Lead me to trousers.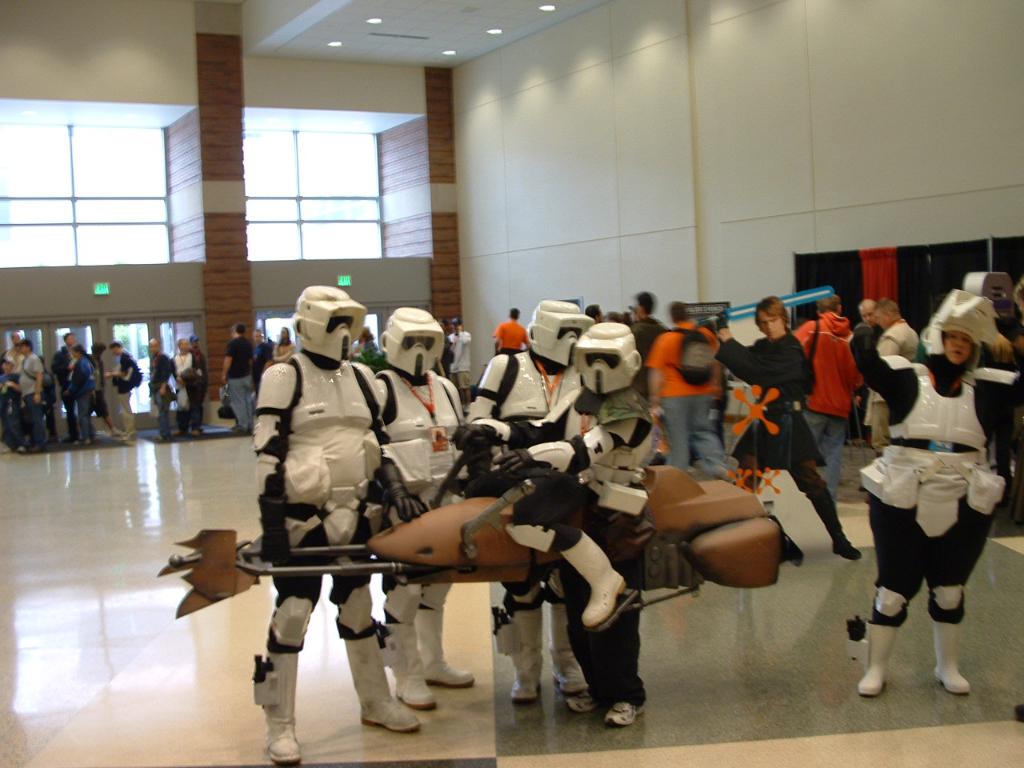
Lead to box=[190, 387, 198, 430].
